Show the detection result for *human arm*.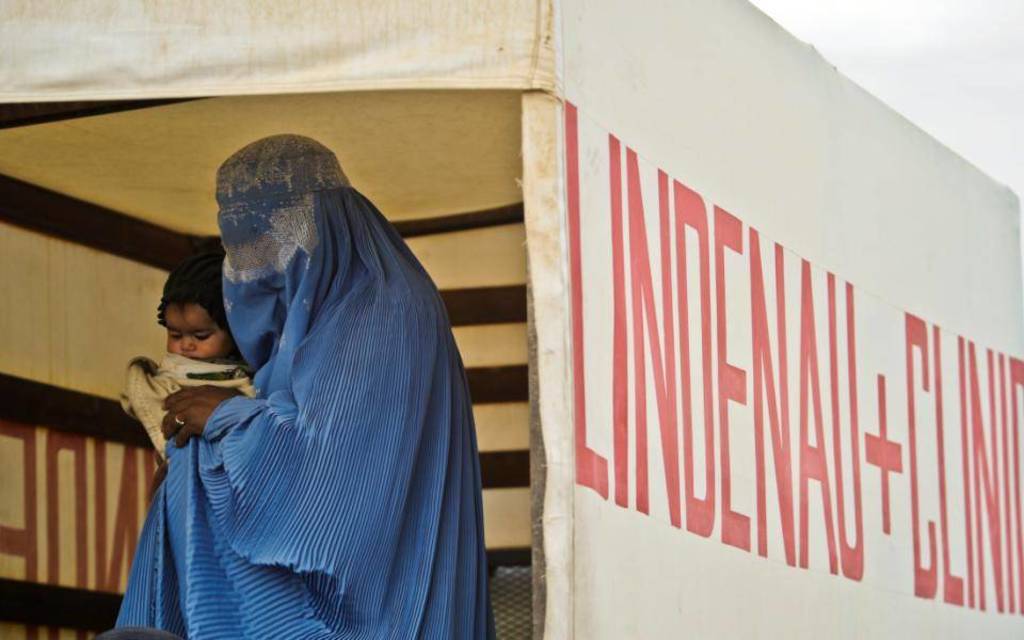
<box>158,385,249,451</box>.
